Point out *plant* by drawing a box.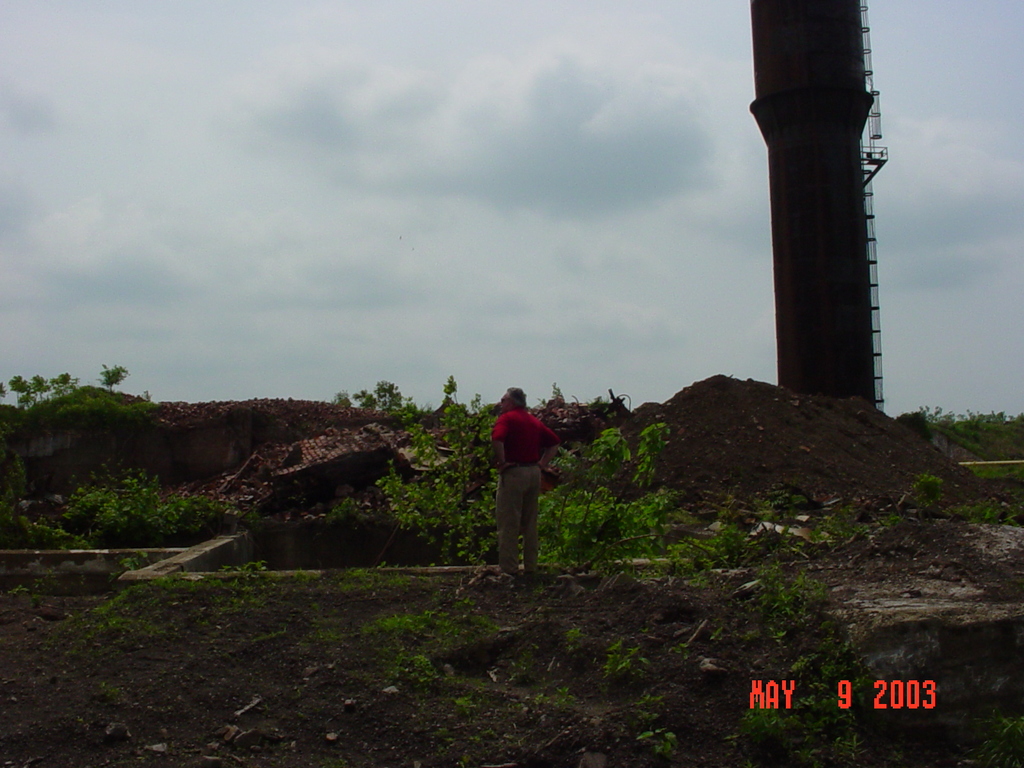
select_region(395, 392, 420, 423).
